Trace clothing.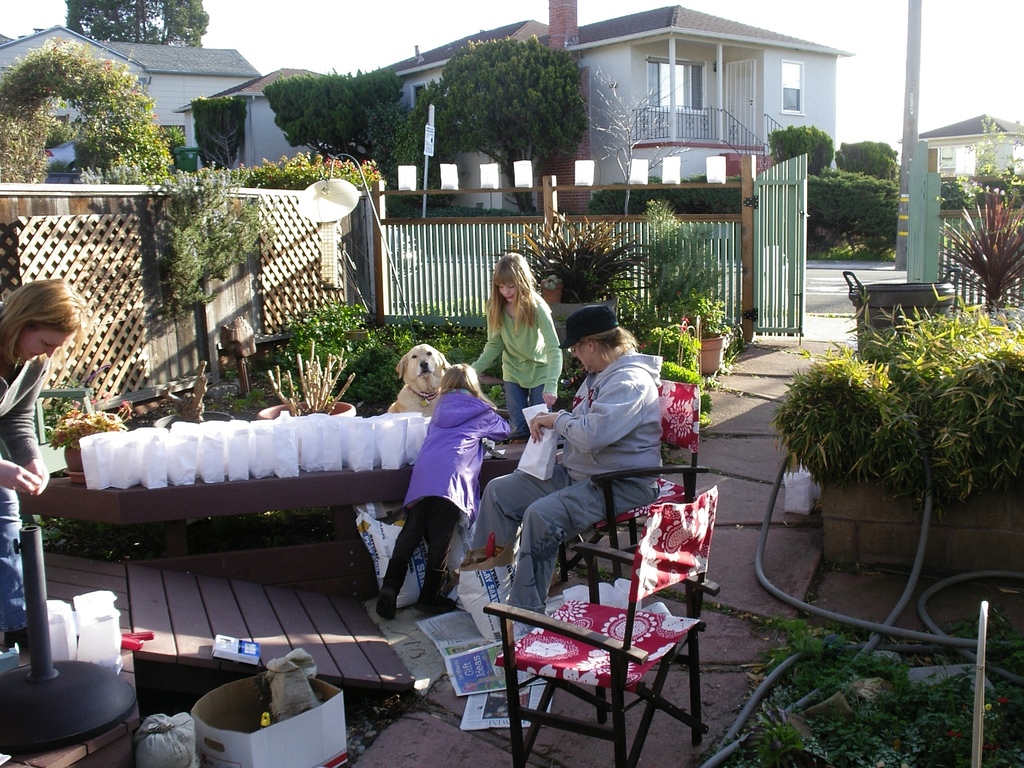
Traced to bbox=(470, 289, 564, 433).
